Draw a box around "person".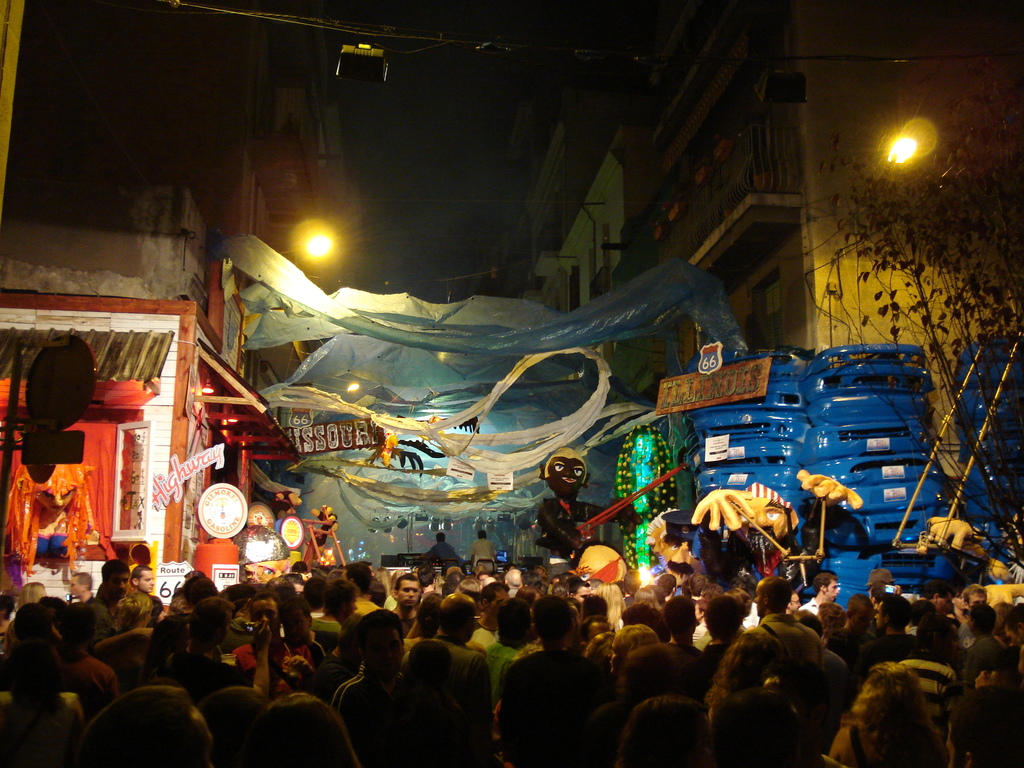
box(454, 580, 483, 612).
